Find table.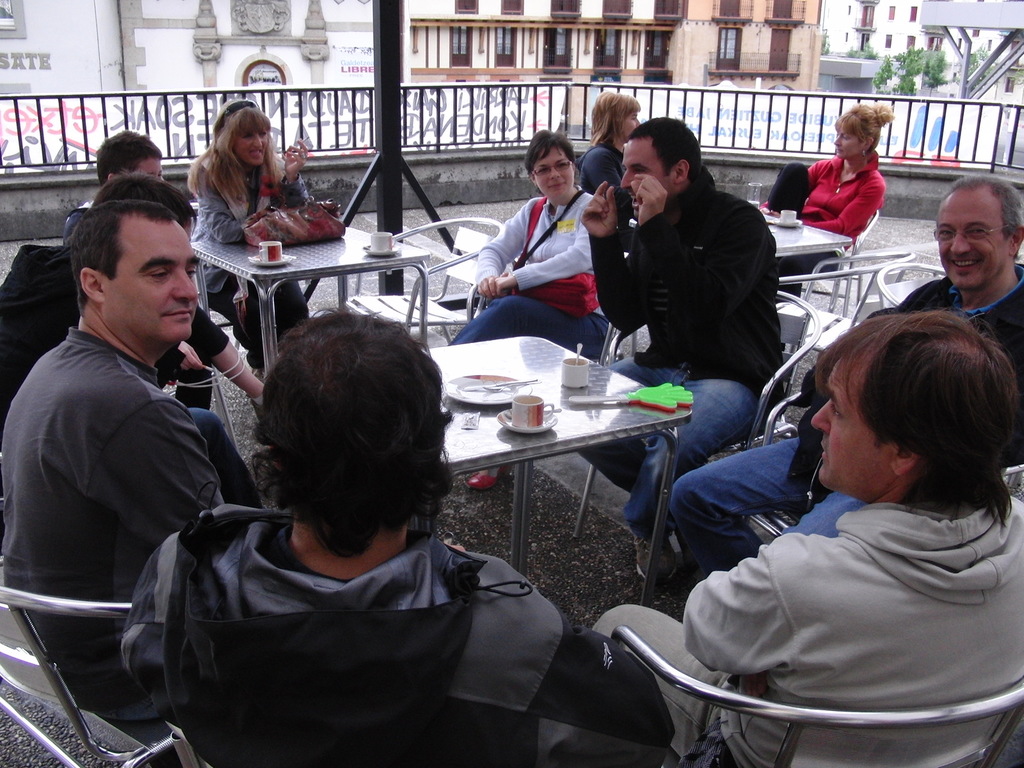
184 227 429 380.
